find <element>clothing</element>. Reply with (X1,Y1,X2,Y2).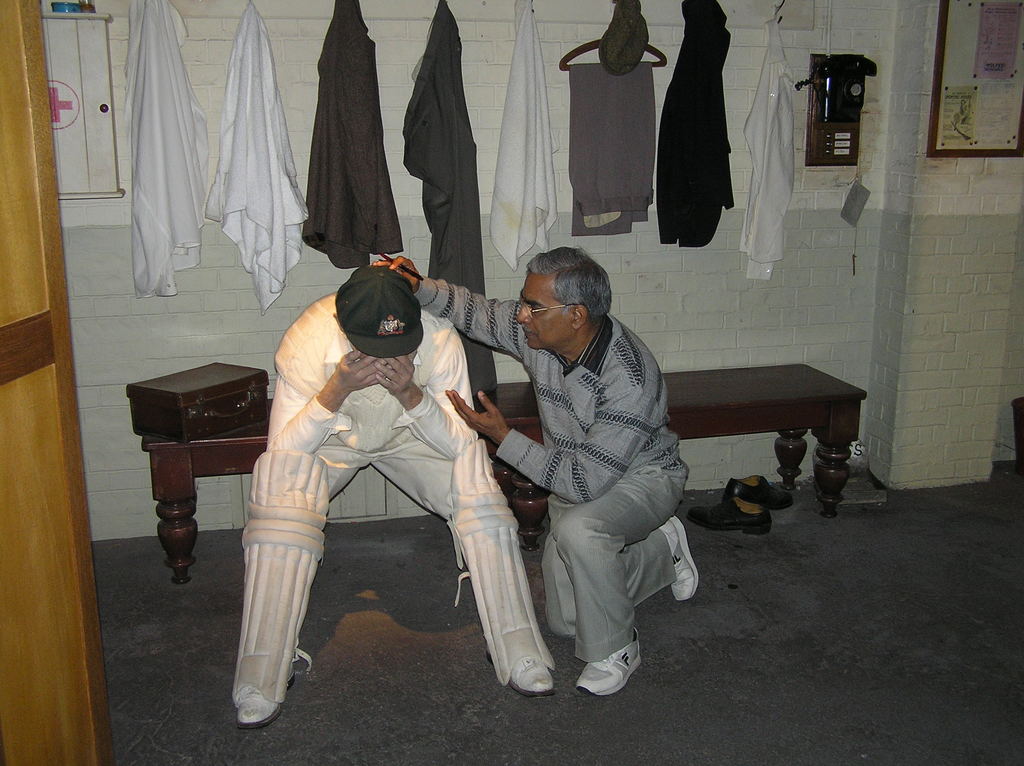
(122,0,211,297).
